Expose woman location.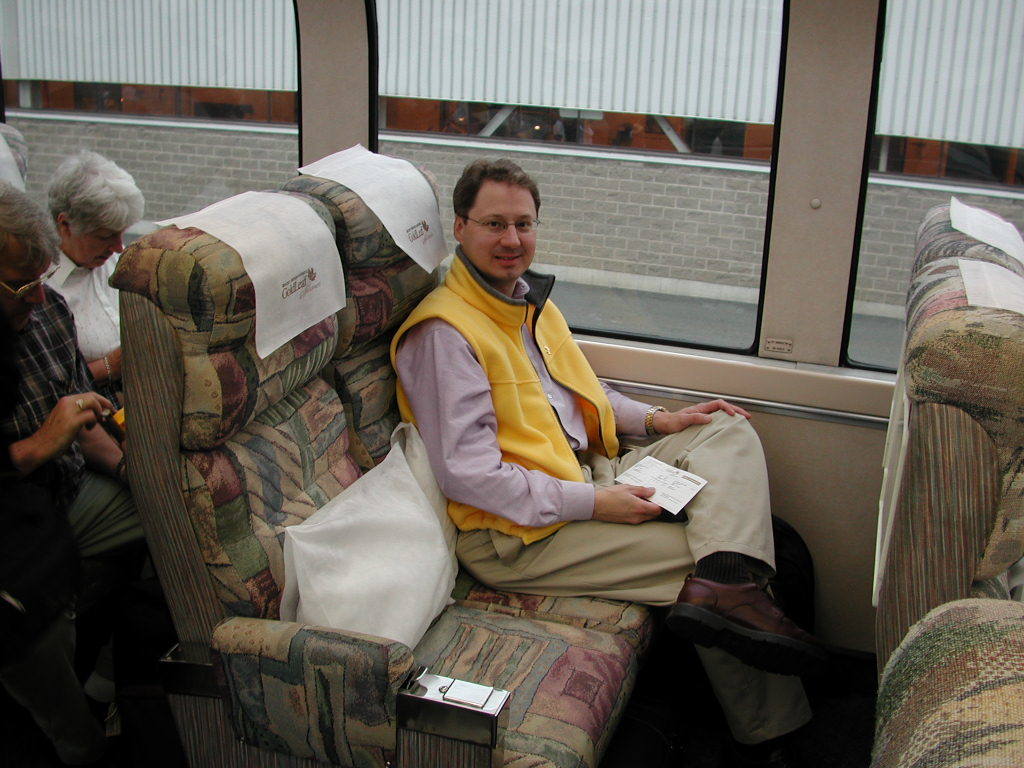
Exposed at [x1=36, y1=143, x2=151, y2=384].
